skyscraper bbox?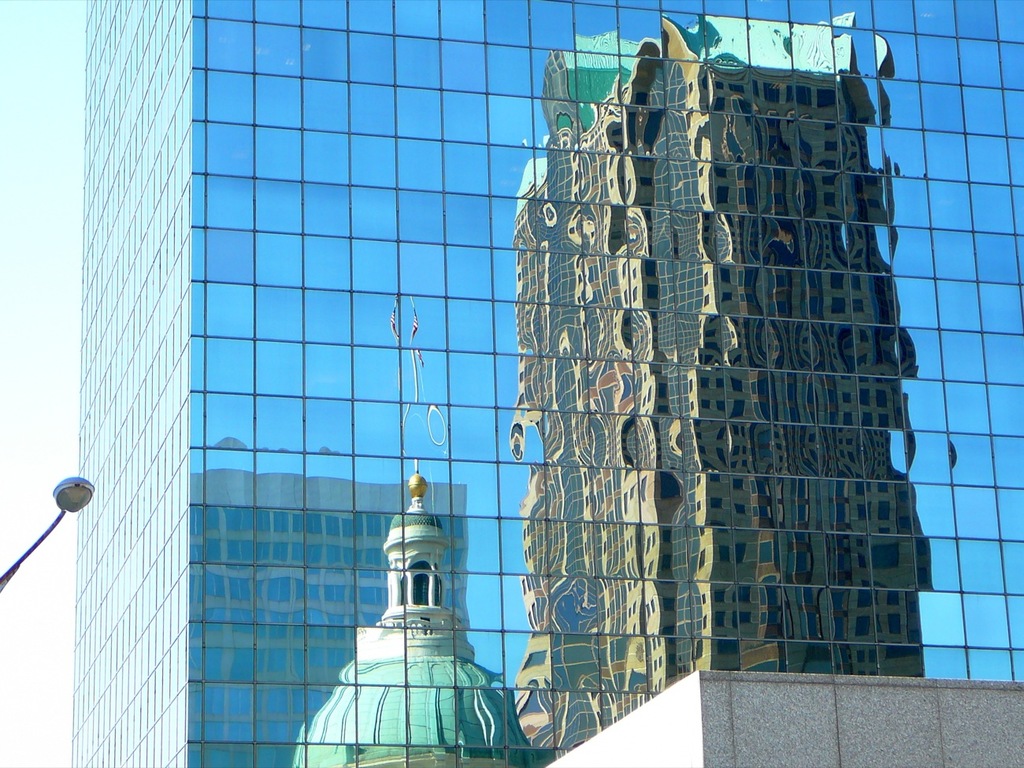
63, 0, 1023, 767
